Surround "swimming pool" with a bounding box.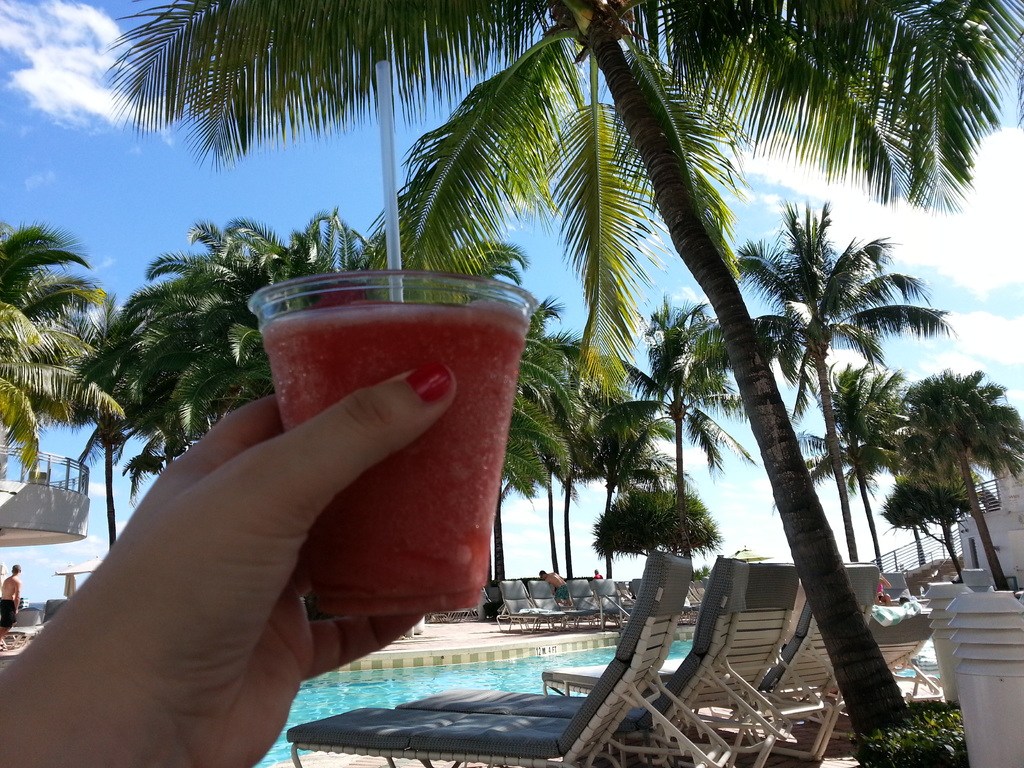
(252, 623, 926, 767).
